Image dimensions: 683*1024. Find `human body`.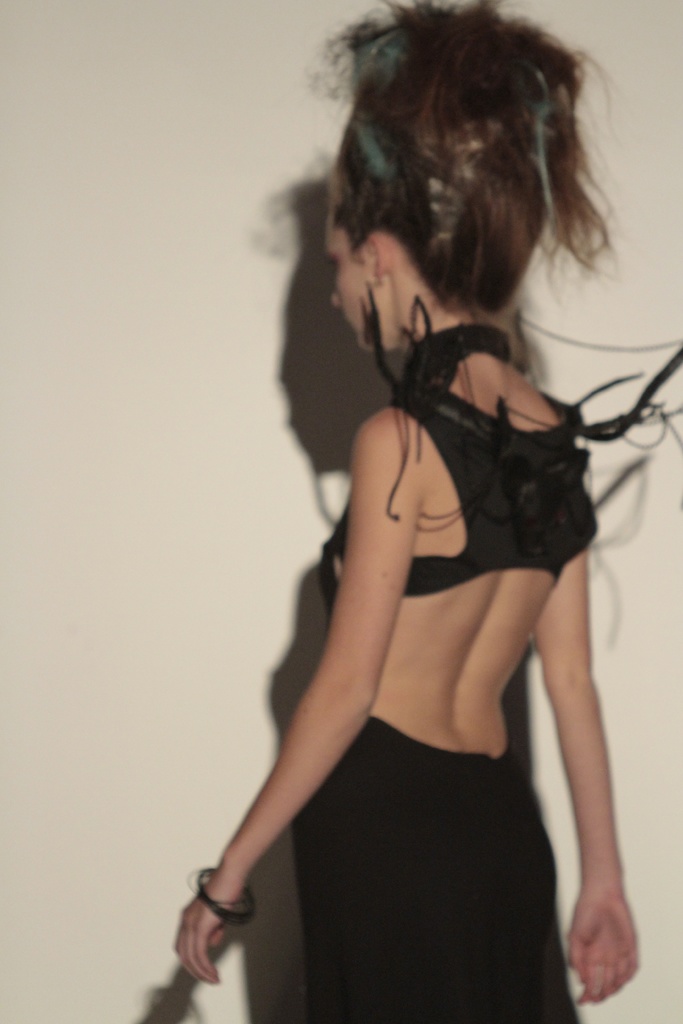
x1=203 y1=36 x2=632 y2=1014.
